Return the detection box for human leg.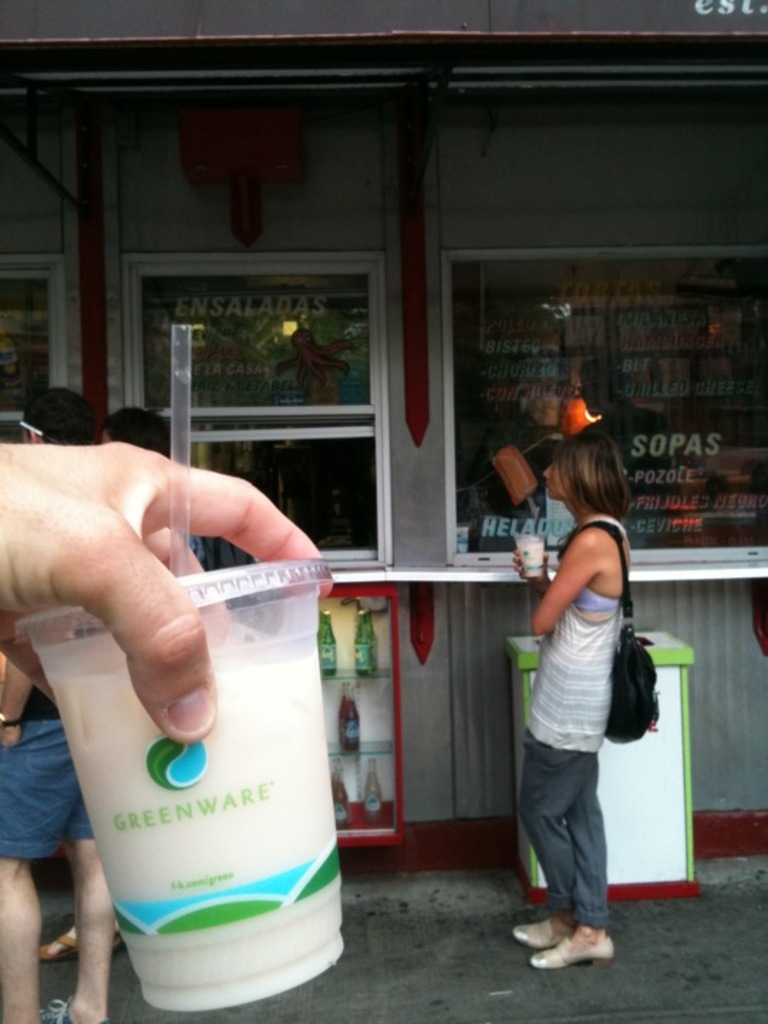
<box>43,801,112,1023</box>.
